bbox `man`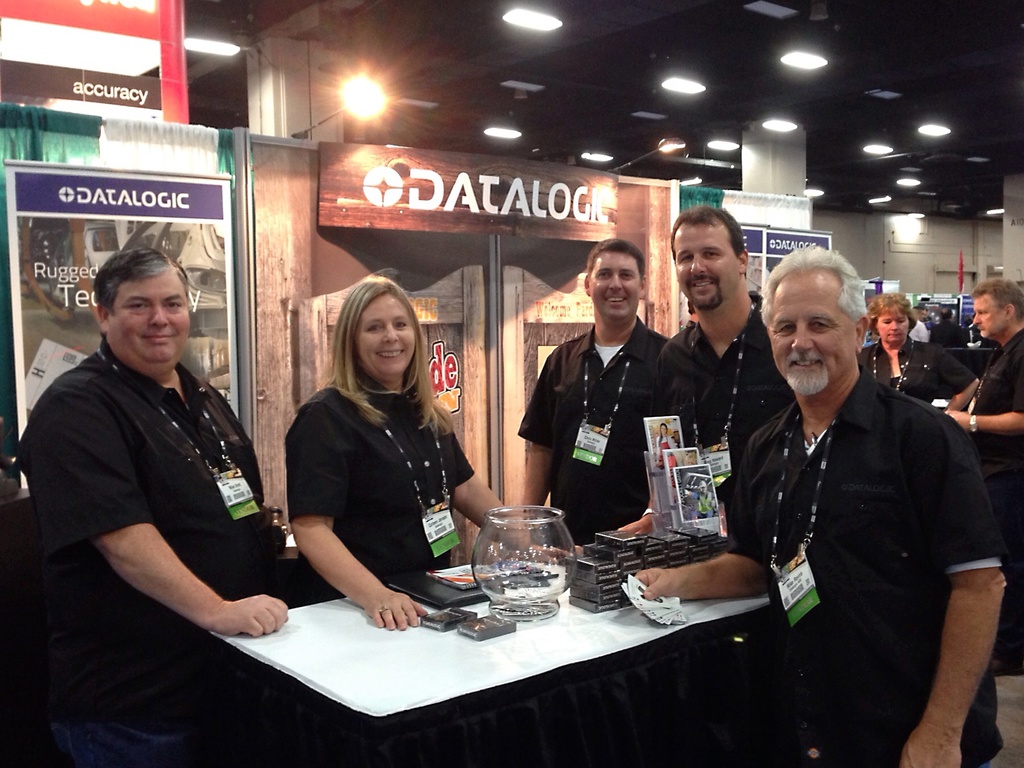
709/248/991/750
